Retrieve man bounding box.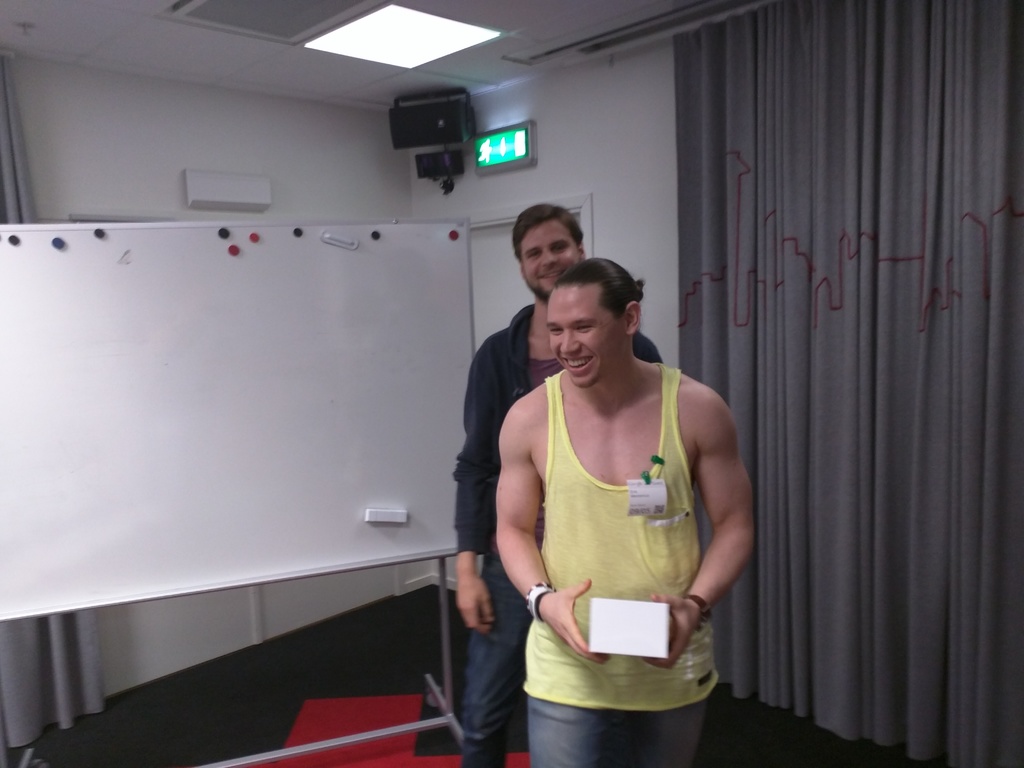
Bounding box: box=[452, 200, 664, 767].
